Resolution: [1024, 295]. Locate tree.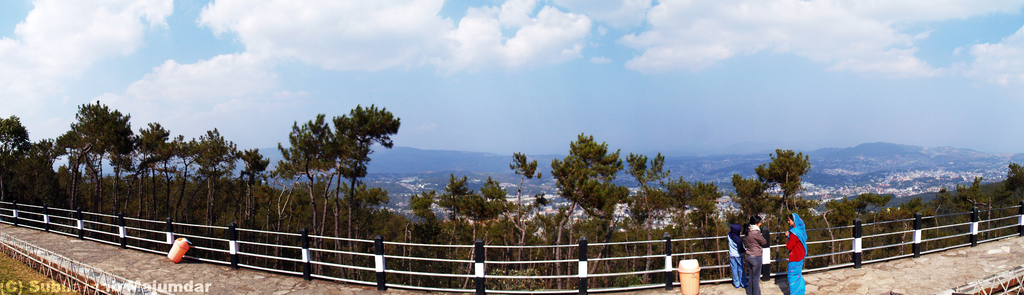
bbox=[264, 100, 403, 211].
